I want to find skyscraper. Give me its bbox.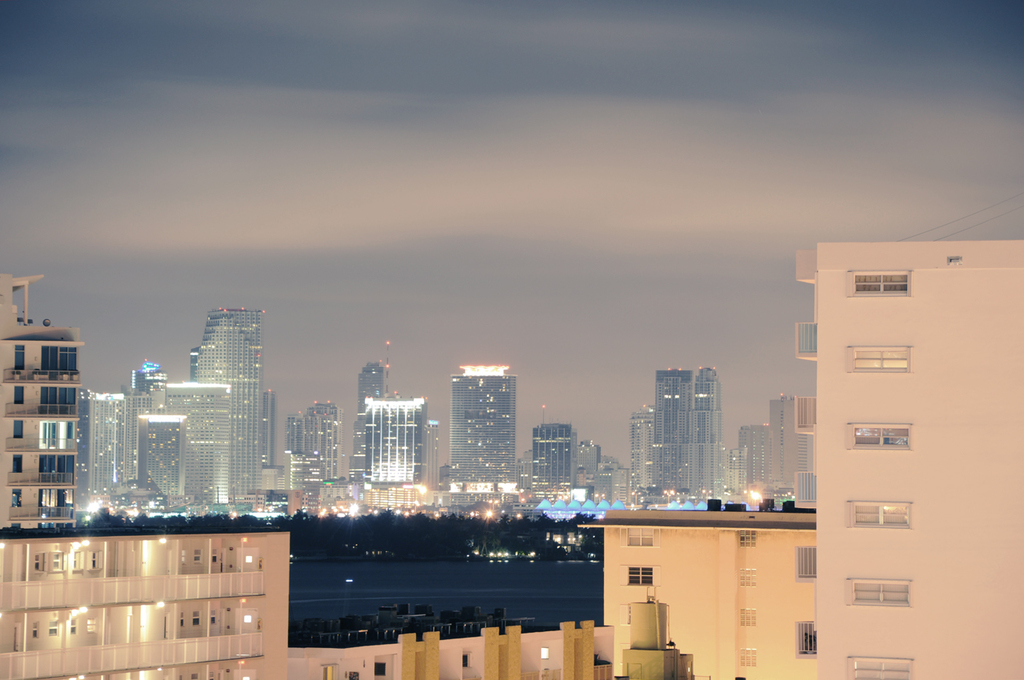
left=0, top=516, right=293, bottom=679.
